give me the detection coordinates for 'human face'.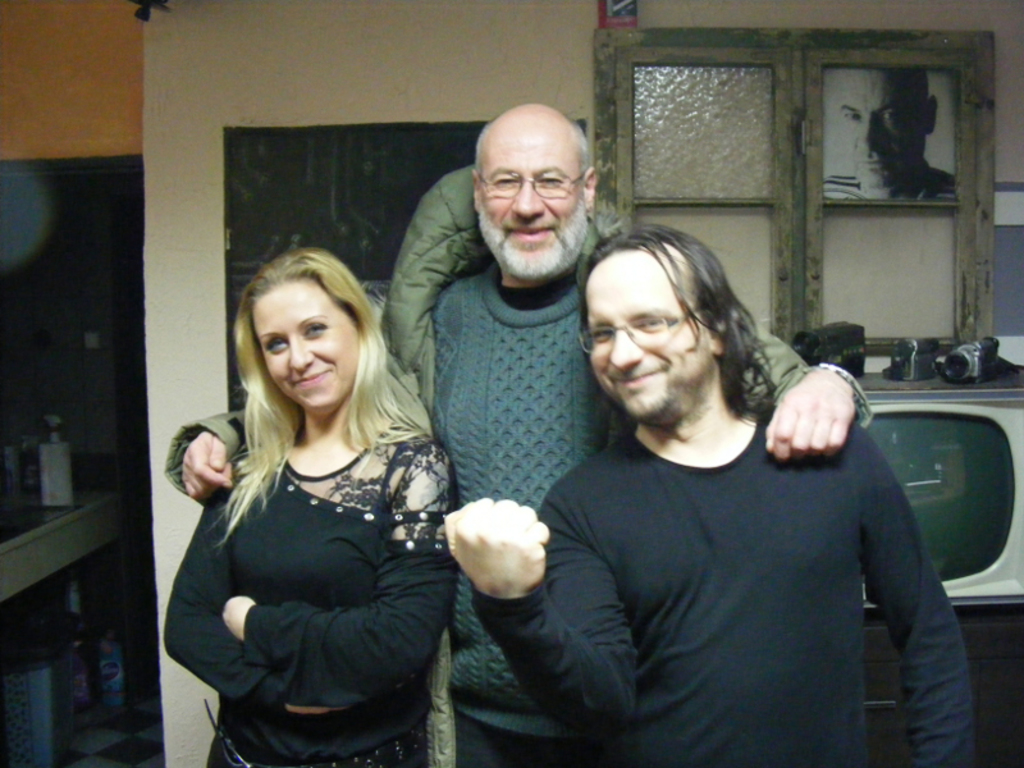
259, 276, 362, 411.
